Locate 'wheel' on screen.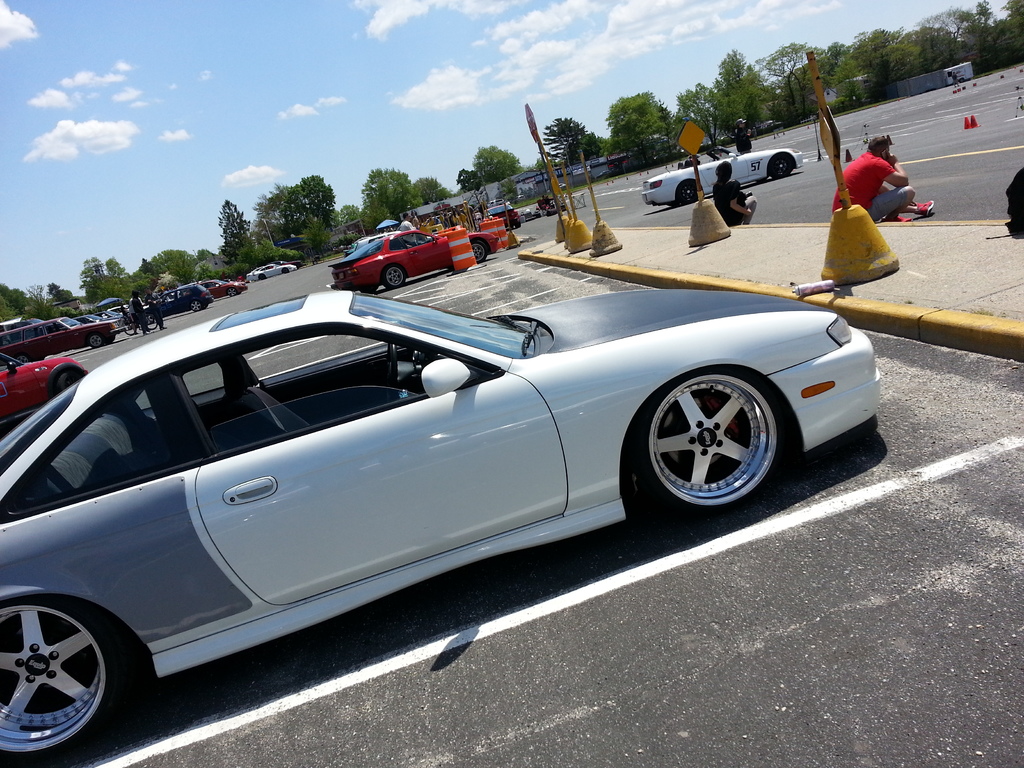
On screen at bbox(771, 156, 792, 175).
